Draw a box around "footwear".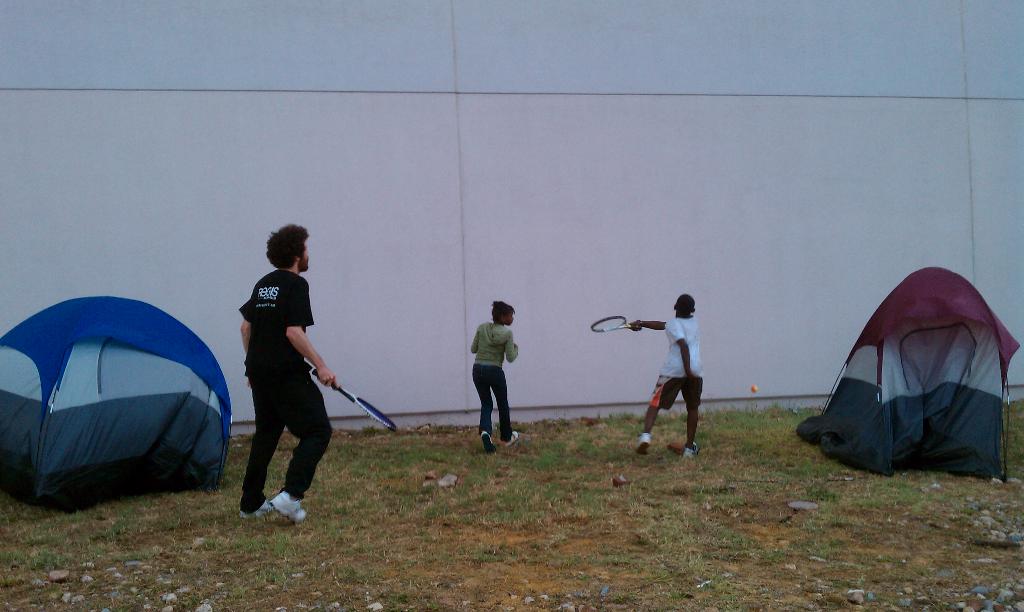
{"x1": 481, "y1": 431, "x2": 497, "y2": 453}.
